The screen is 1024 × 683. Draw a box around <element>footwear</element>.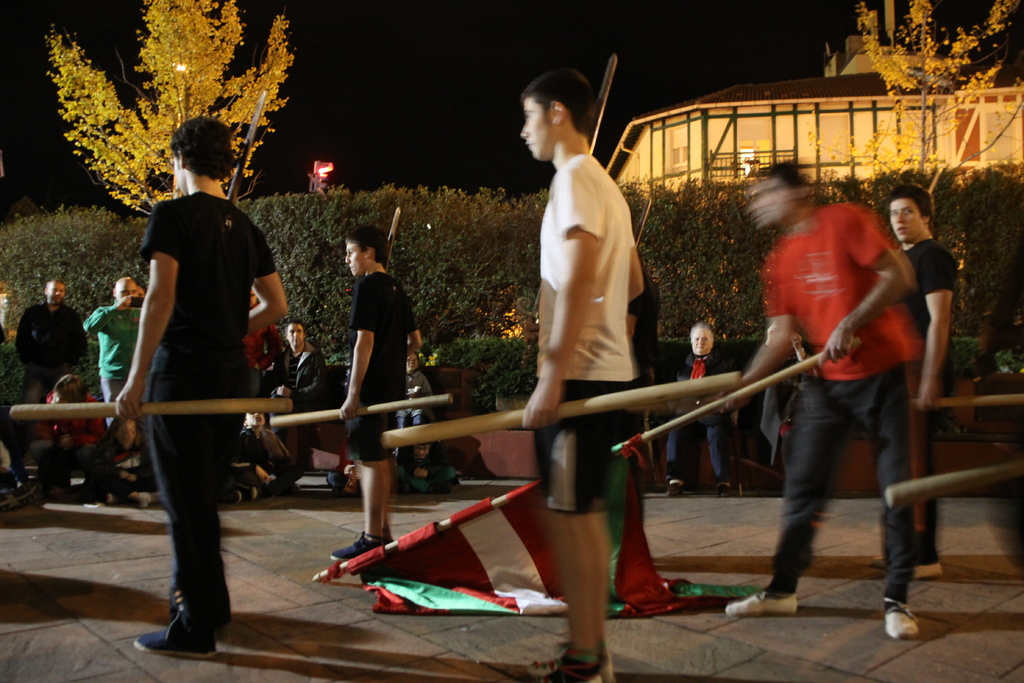
rect(900, 554, 949, 584).
